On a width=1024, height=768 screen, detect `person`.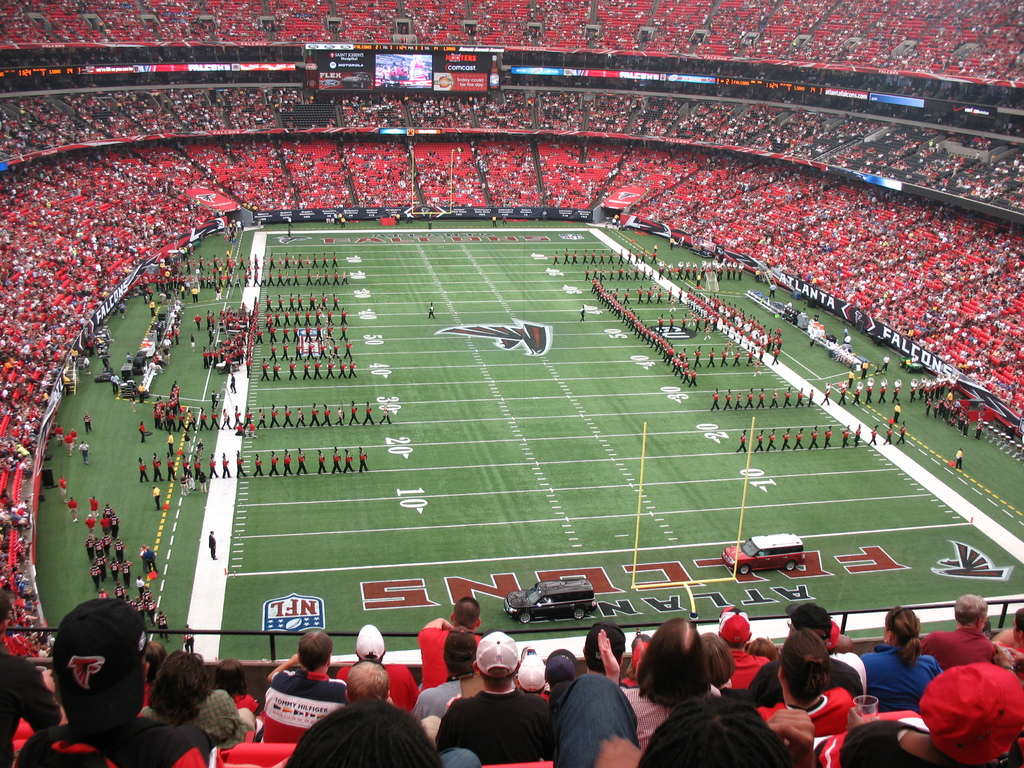
(left=840, top=380, right=847, bottom=401).
